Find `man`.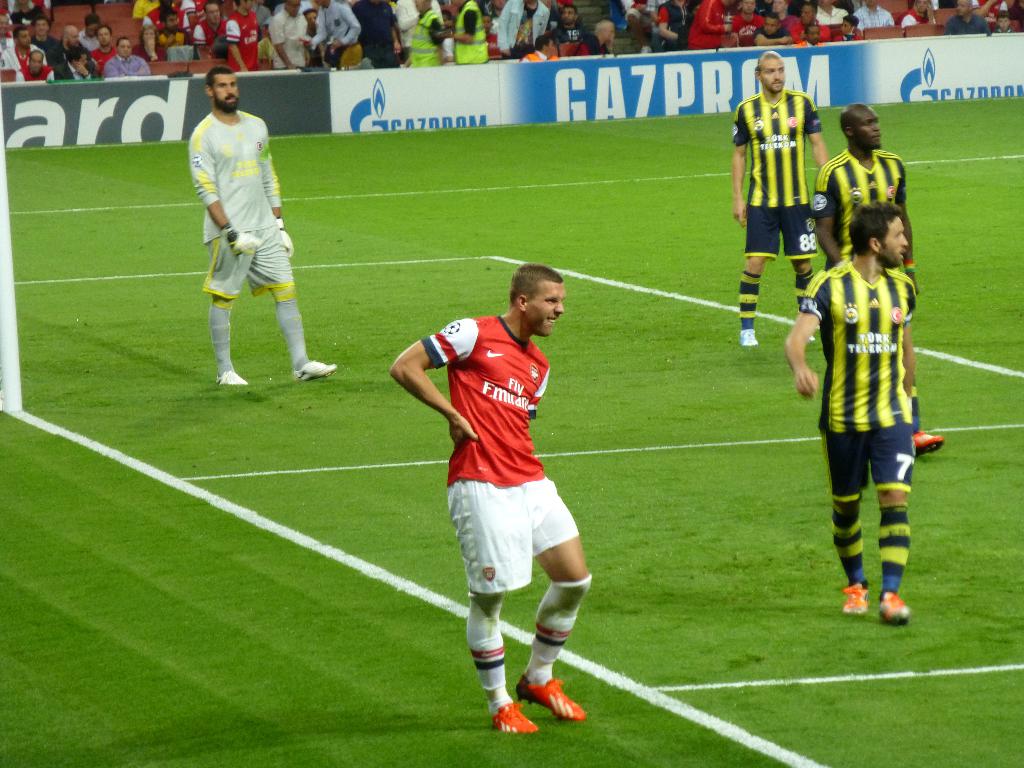
[left=811, top=100, right=946, bottom=457].
